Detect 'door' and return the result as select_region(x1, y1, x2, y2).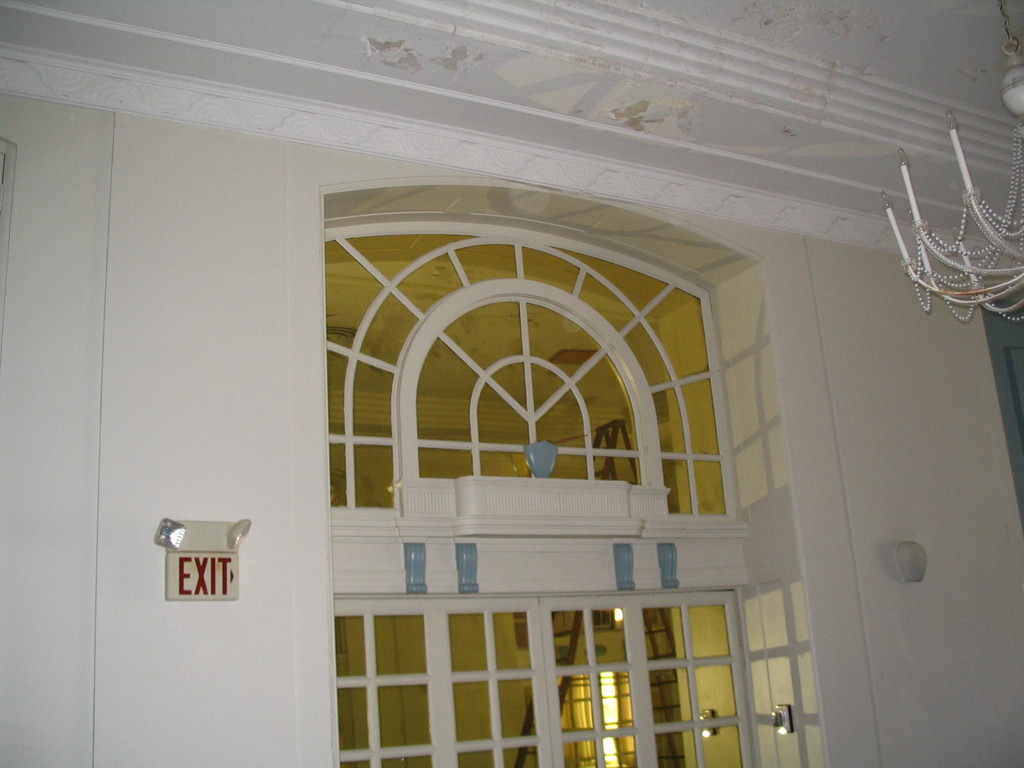
select_region(335, 587, 760, 767).
